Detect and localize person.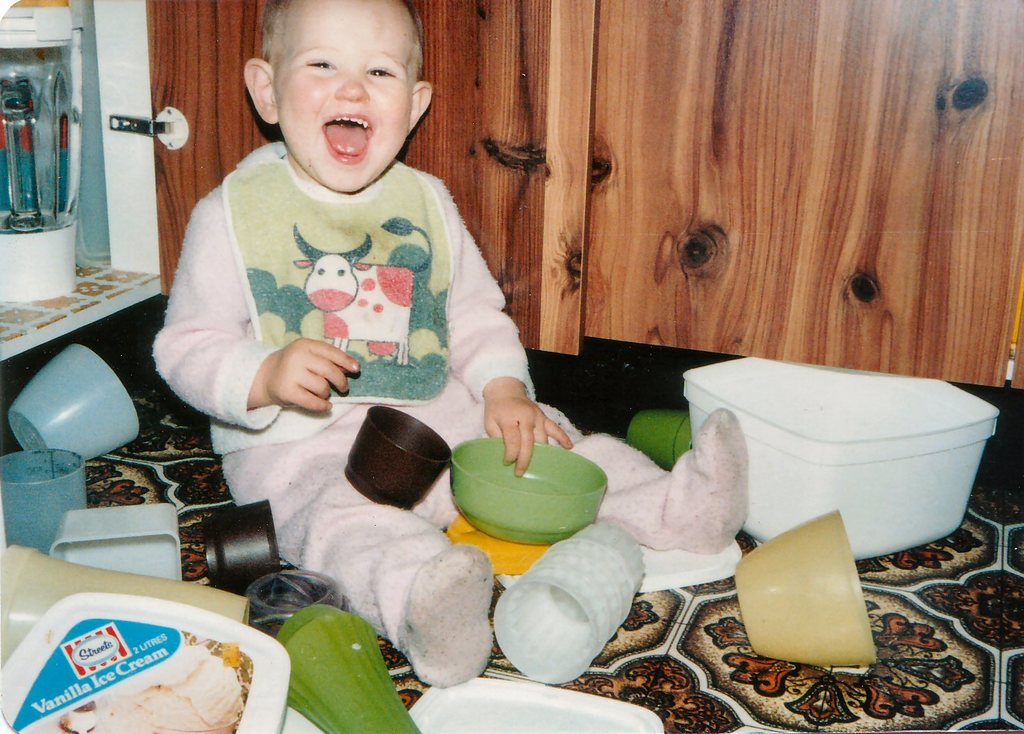
Localized at (150, 0, 750, 687).
